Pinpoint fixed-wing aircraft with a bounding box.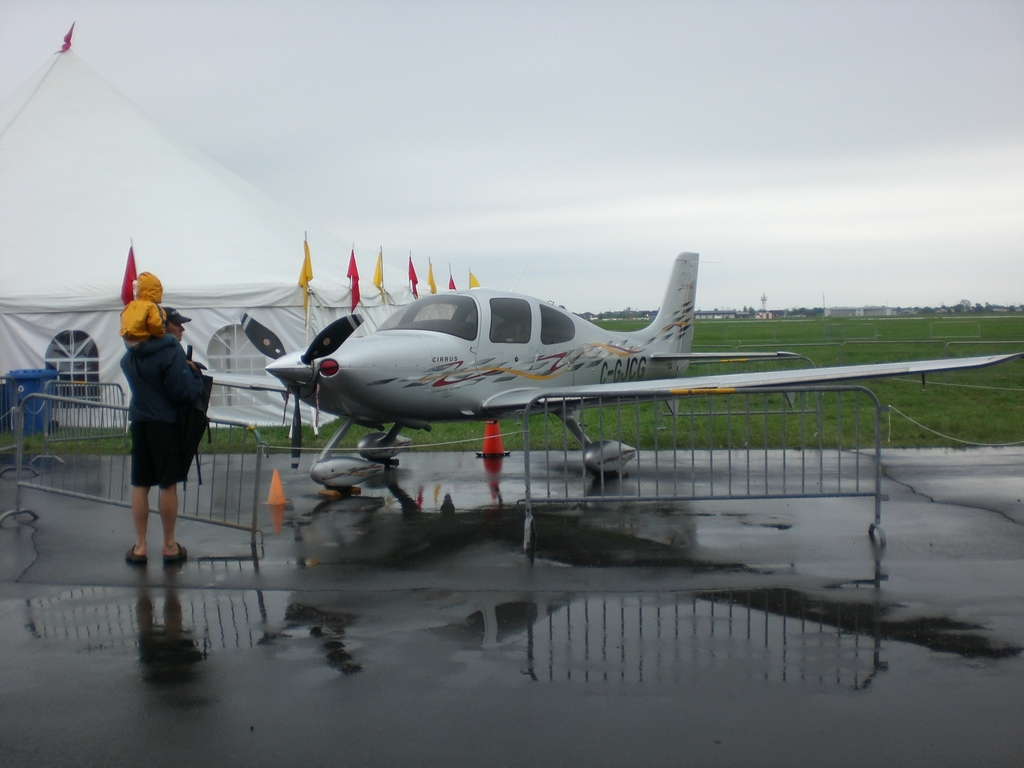
BBox(191, 246, 1023, 471).
